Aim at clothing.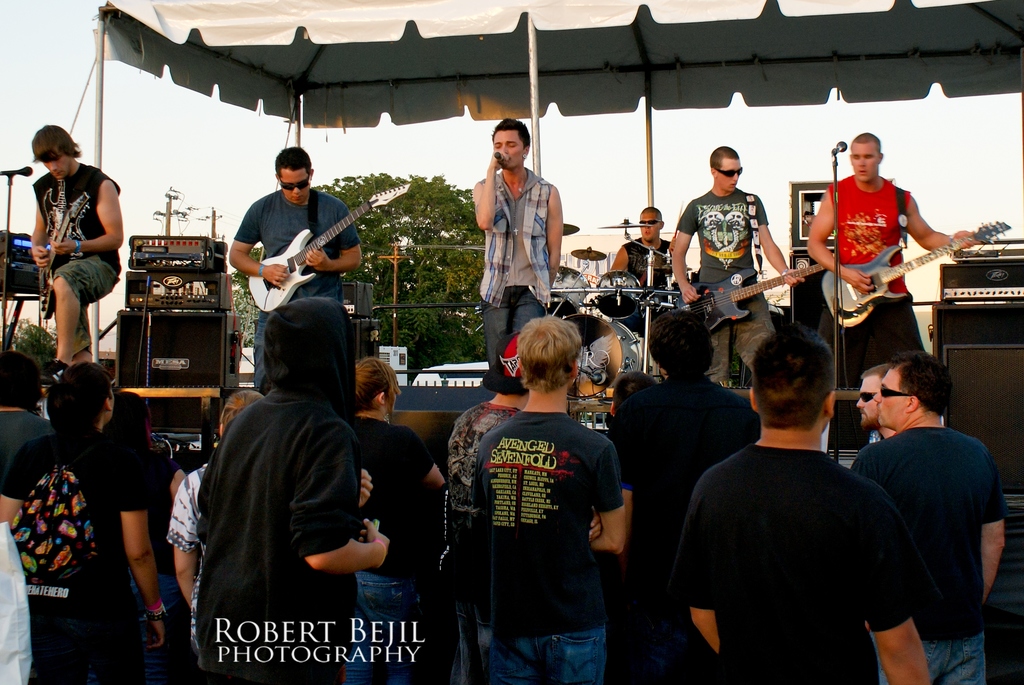
Aimed at x1=850 y1=432 x2=1018 y2=684.
